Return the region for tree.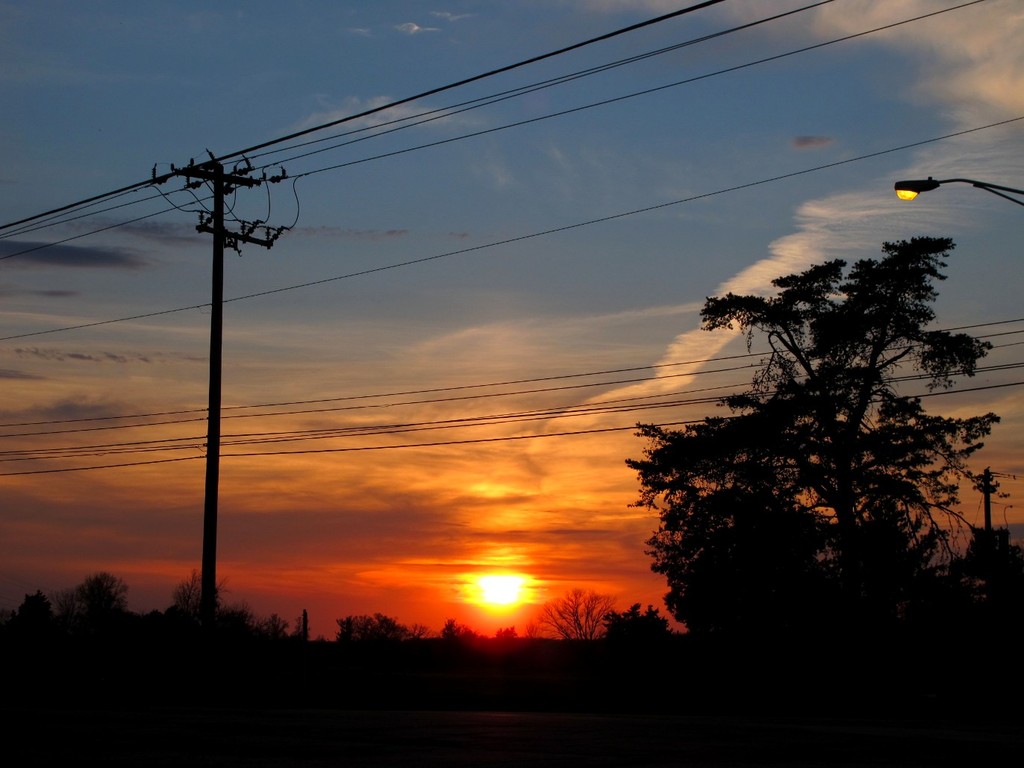
(left=539, top=586, right=610, bottom=650).
